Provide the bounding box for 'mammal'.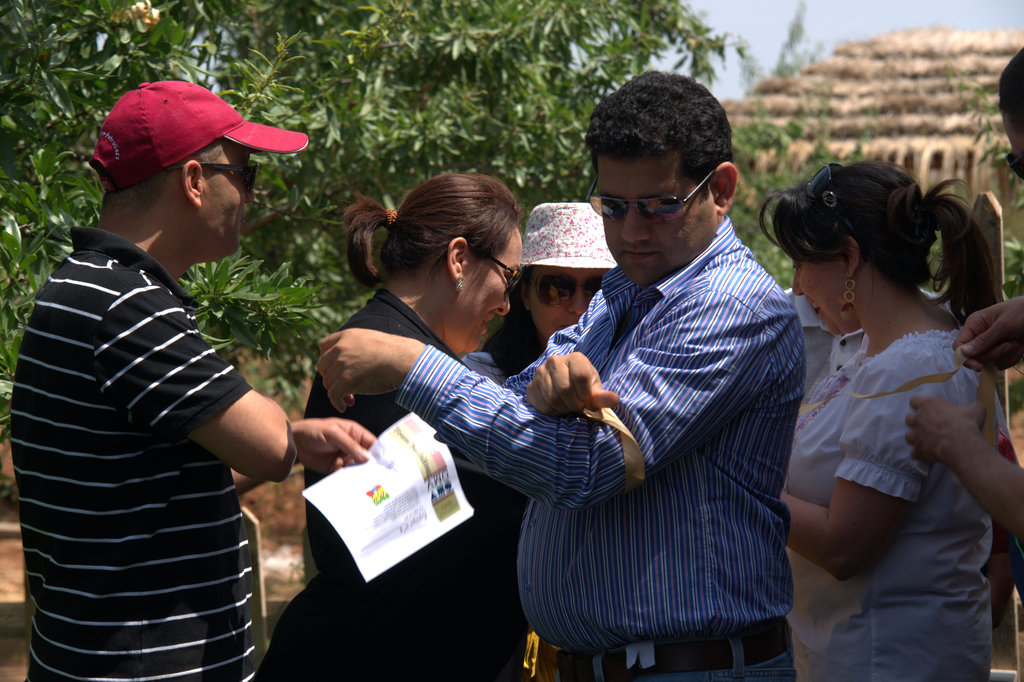
l=315, t=70, r=804, b=681.
